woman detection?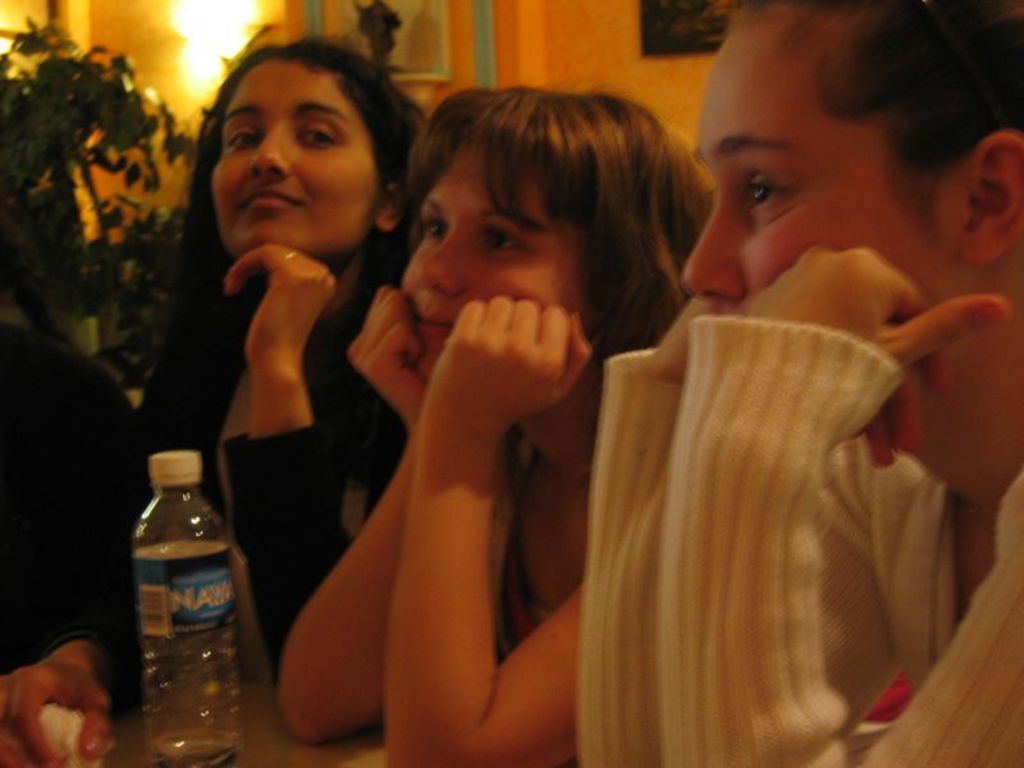
(left=0, top=41, right=422, bottom=767)
